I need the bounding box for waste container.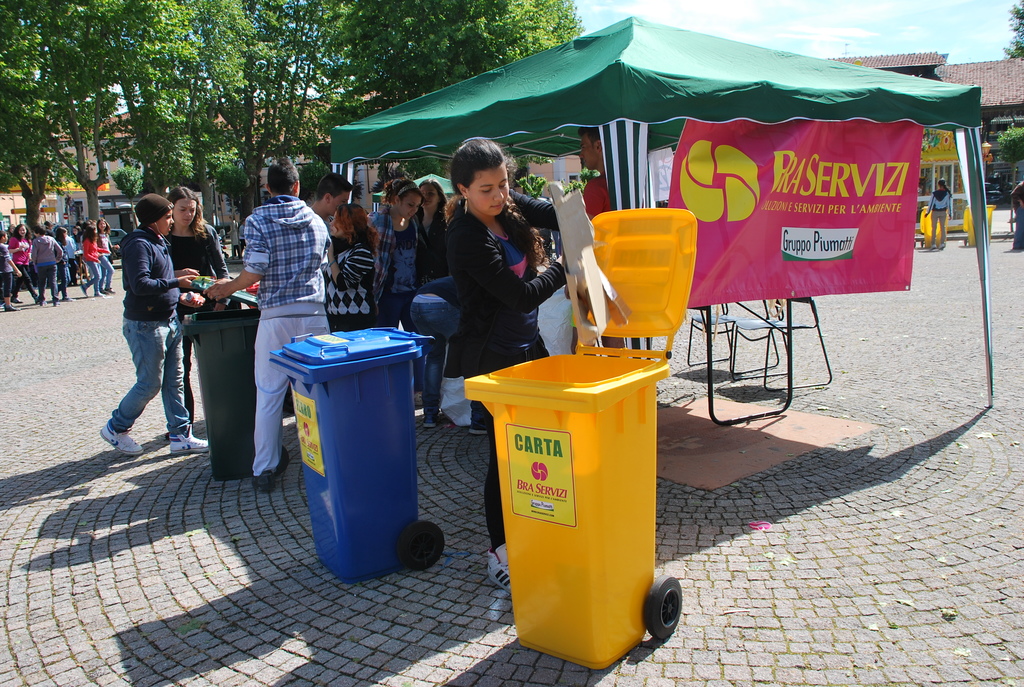
Here it is: crop(462, 207, 706, 679).
